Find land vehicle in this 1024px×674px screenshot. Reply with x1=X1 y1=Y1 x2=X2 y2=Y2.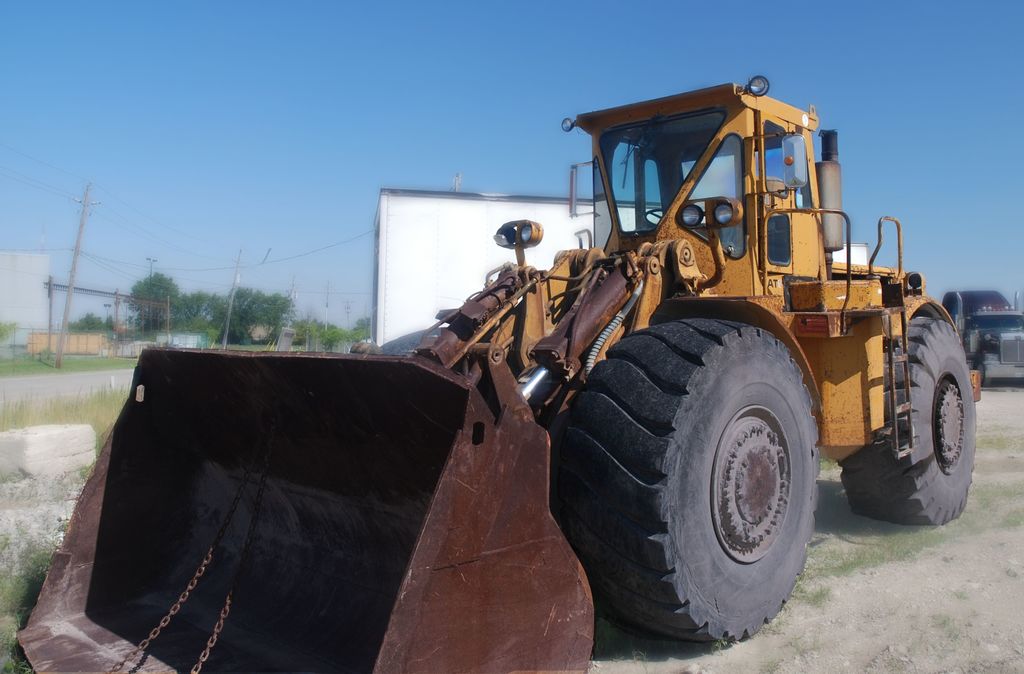
x1=945 y1=286 x2=1023 y2=379.
